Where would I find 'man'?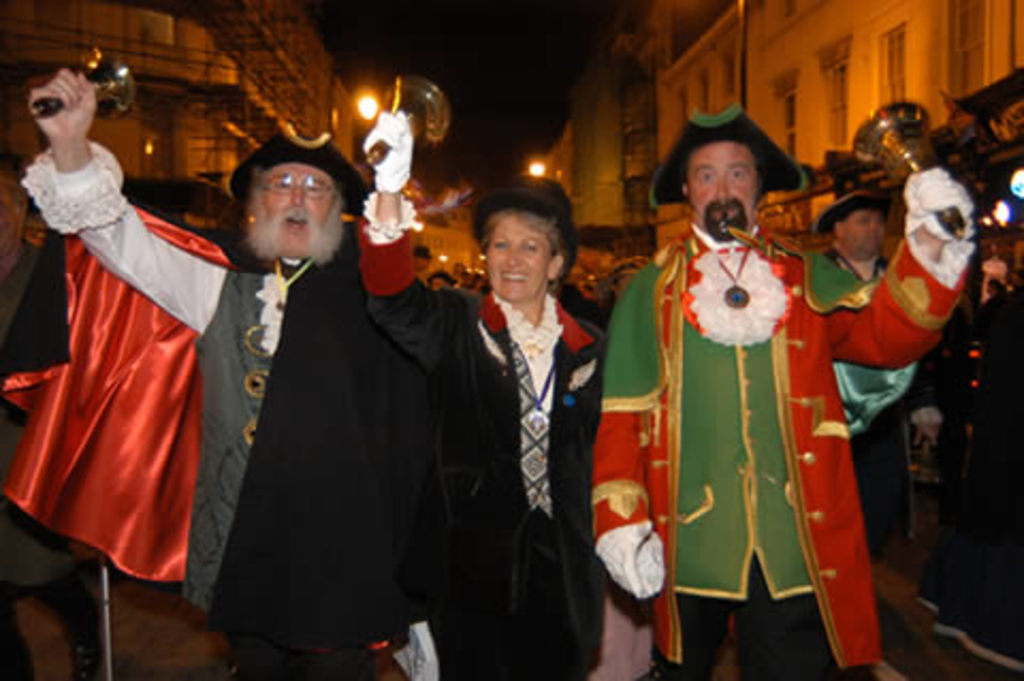
At rect(109, 98, 346, 640).
